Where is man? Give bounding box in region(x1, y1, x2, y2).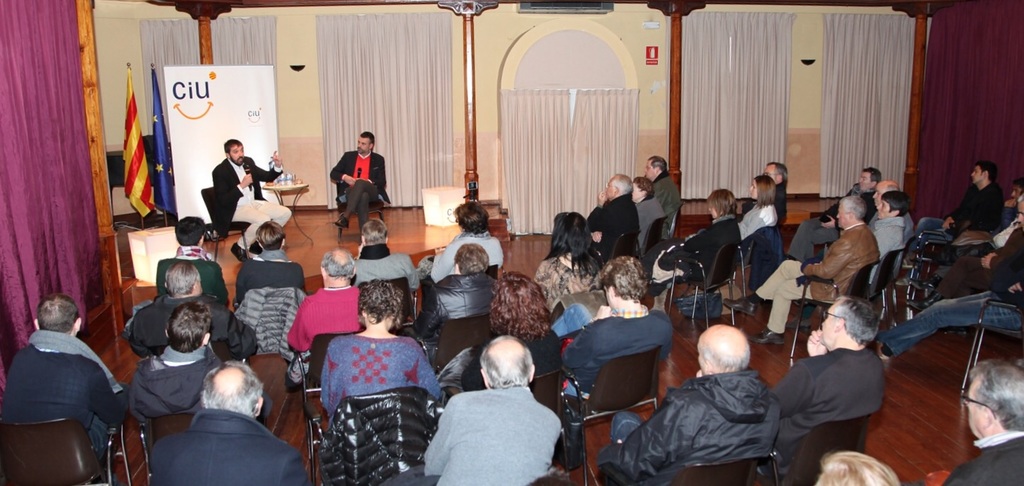
region(721, 197, 880, 348).
